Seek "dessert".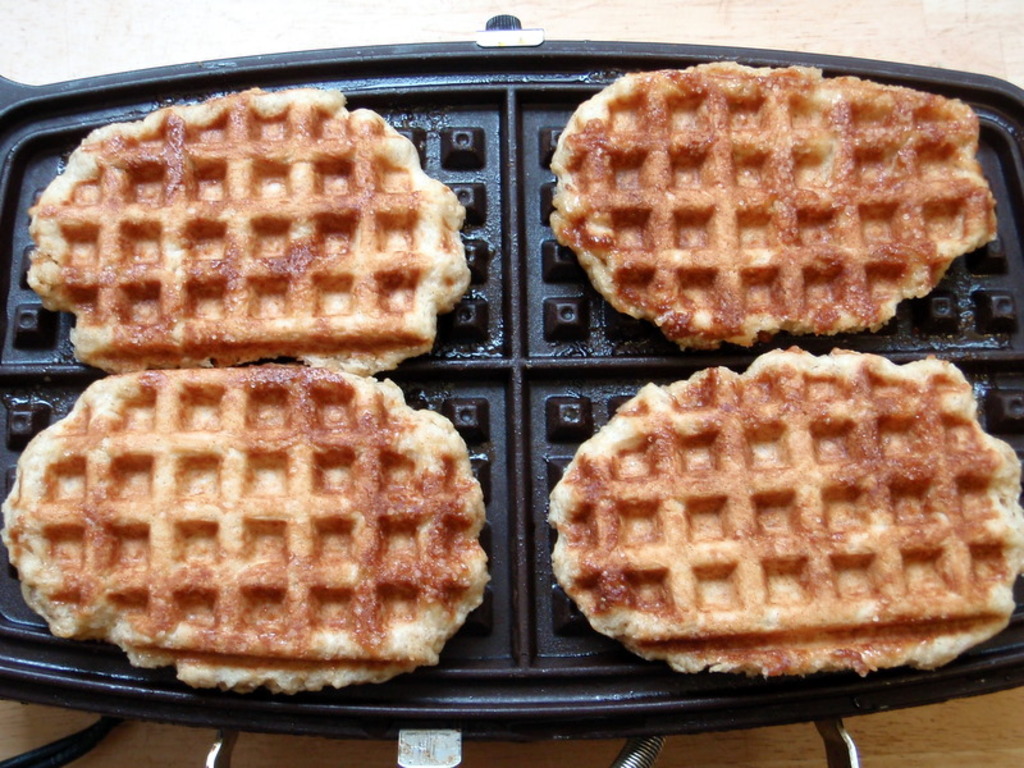
(550,344,1023,678).
